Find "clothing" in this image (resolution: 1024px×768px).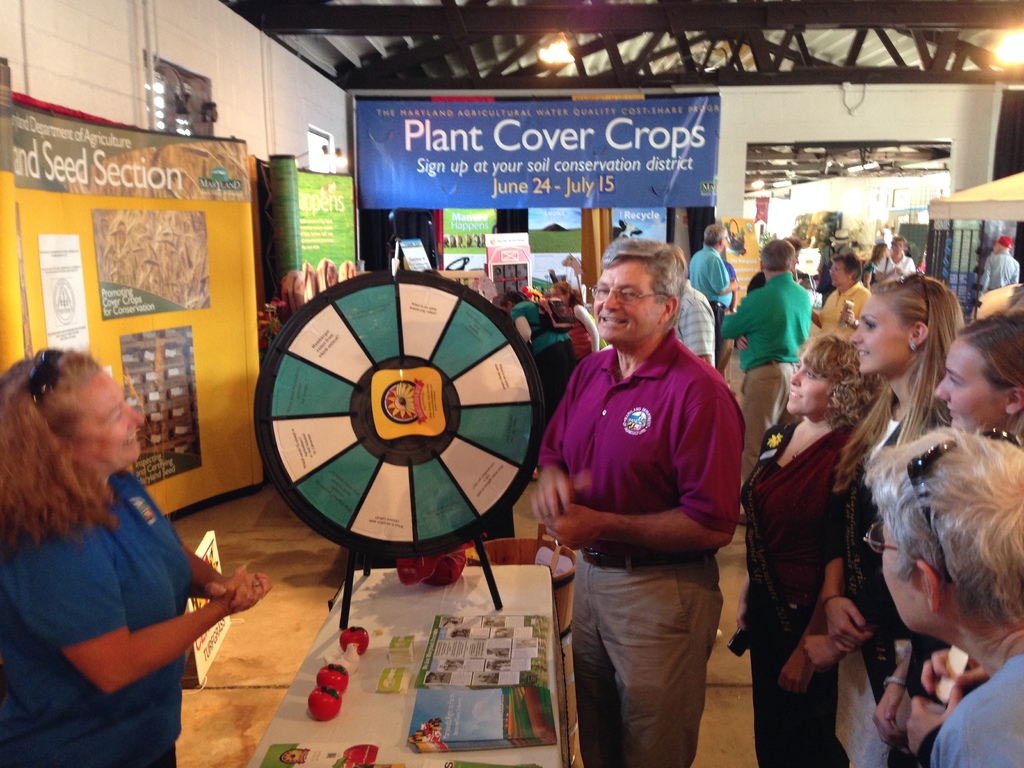
675/287/719/367.
